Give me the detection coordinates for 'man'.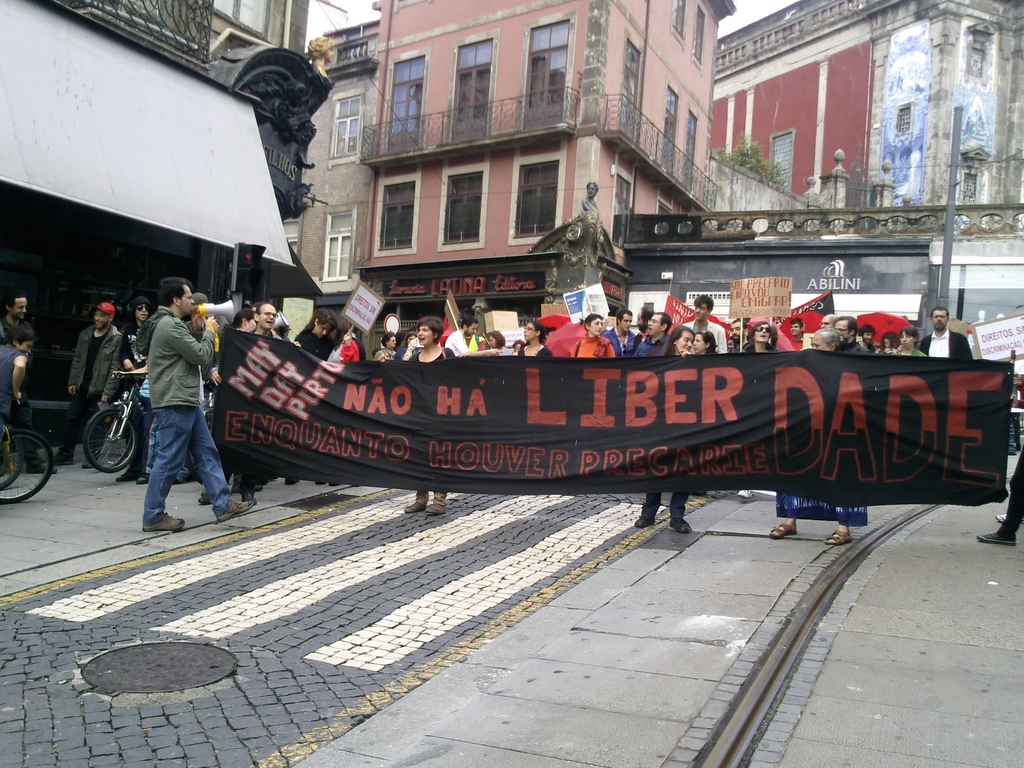
l=578, t=182, r=599, b=213.
